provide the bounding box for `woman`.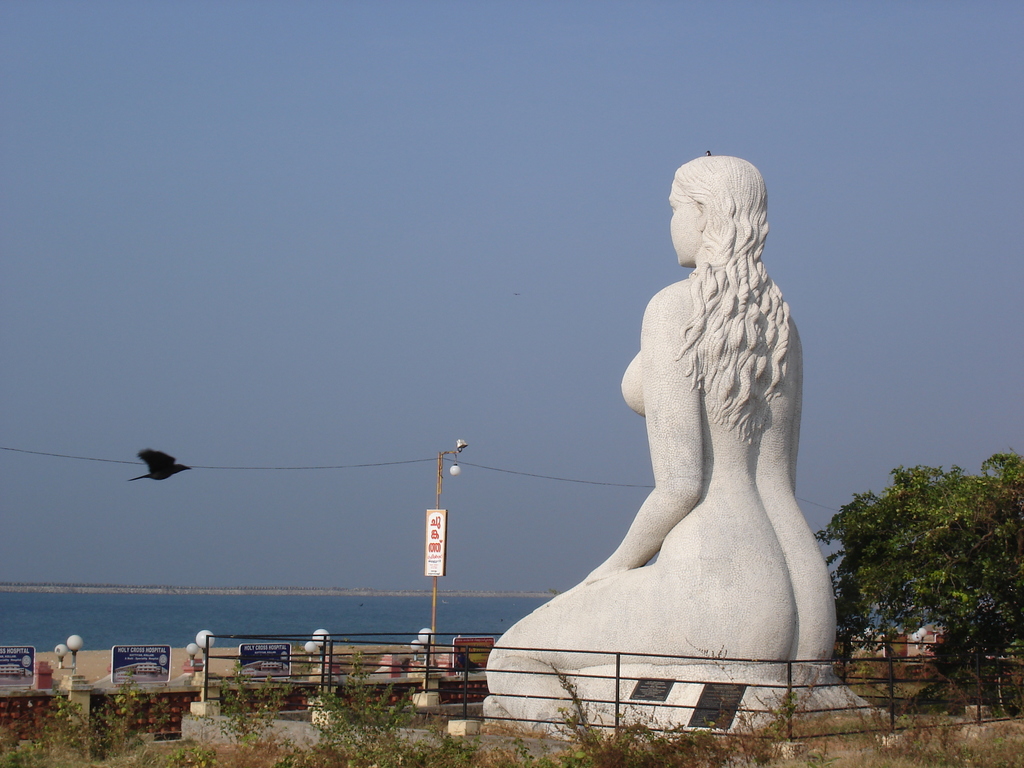
488/154/865/748.
